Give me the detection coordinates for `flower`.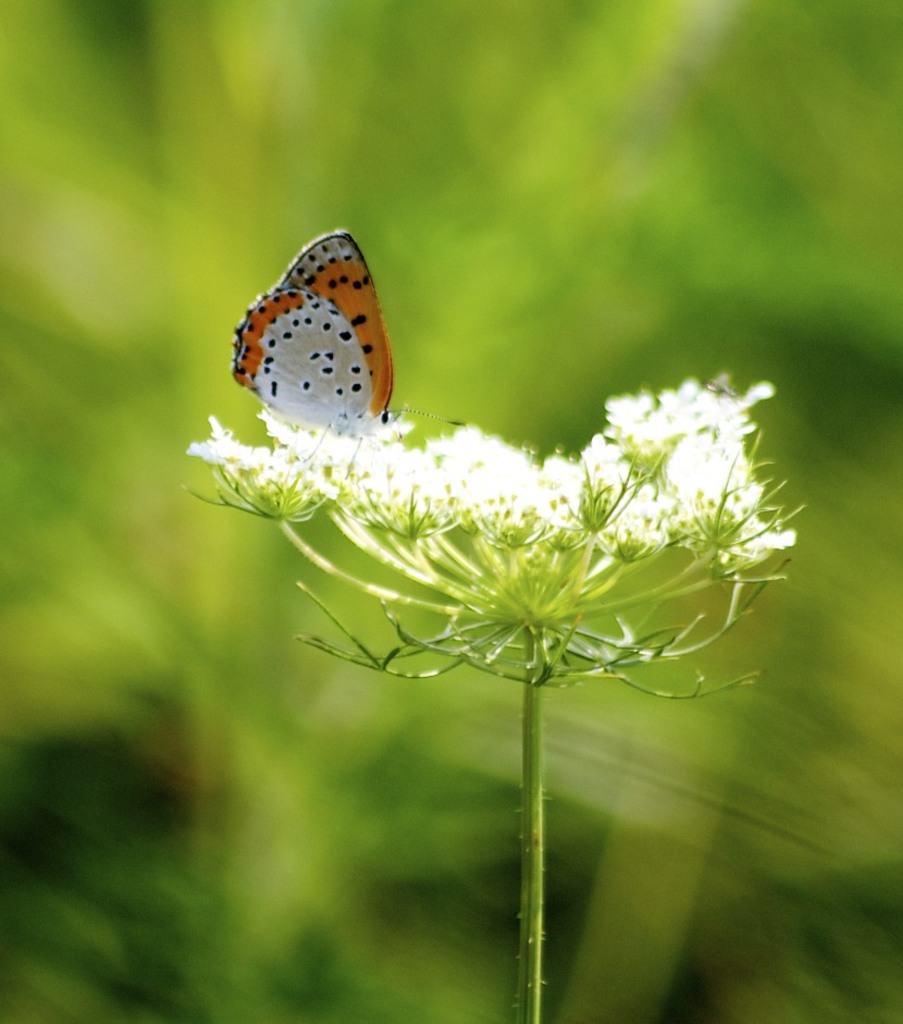
{"x1": 273, "y1": 362, "x2": 756, "y2": 708}.
